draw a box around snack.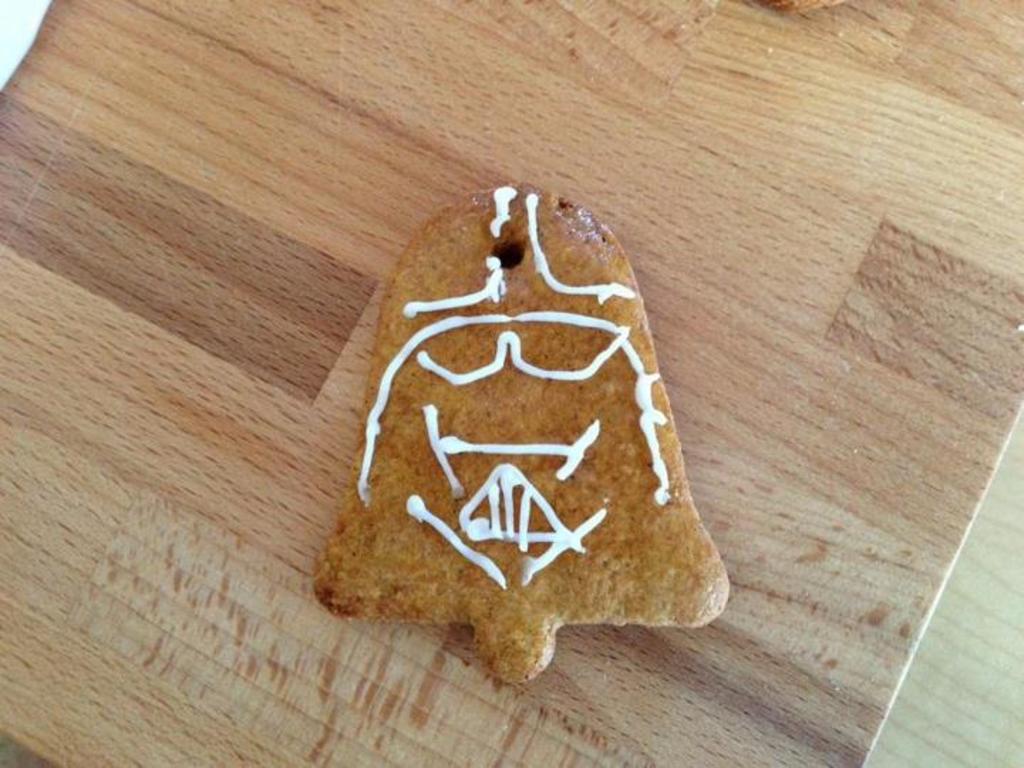
crop(307, 182, 731, 687).
